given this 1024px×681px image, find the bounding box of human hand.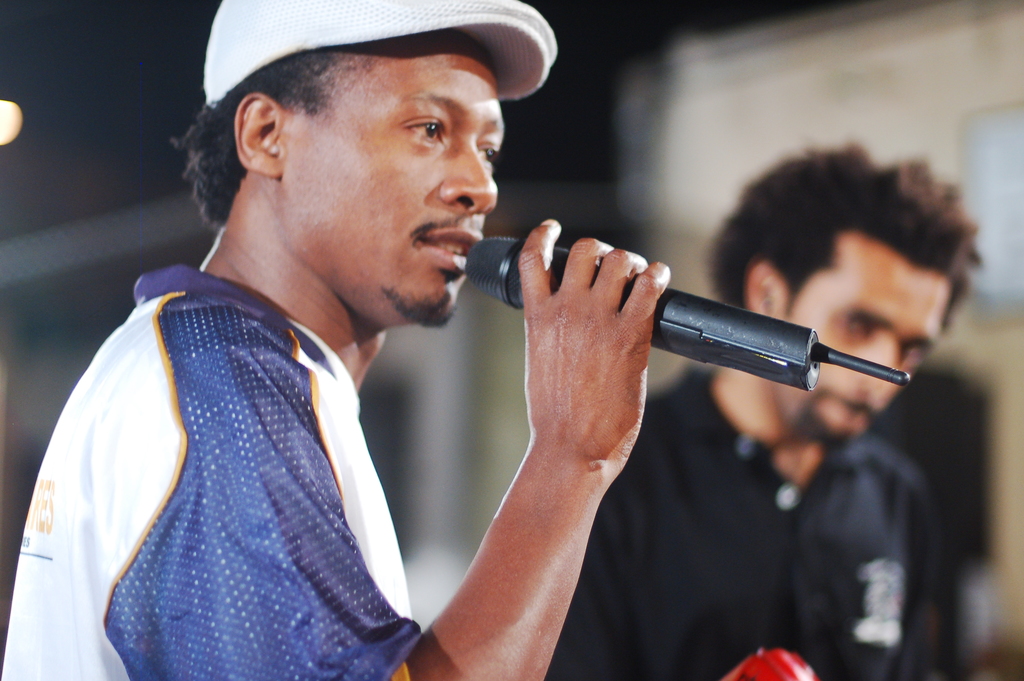
<bbox>511, 227, 708, 416</bbox>.
